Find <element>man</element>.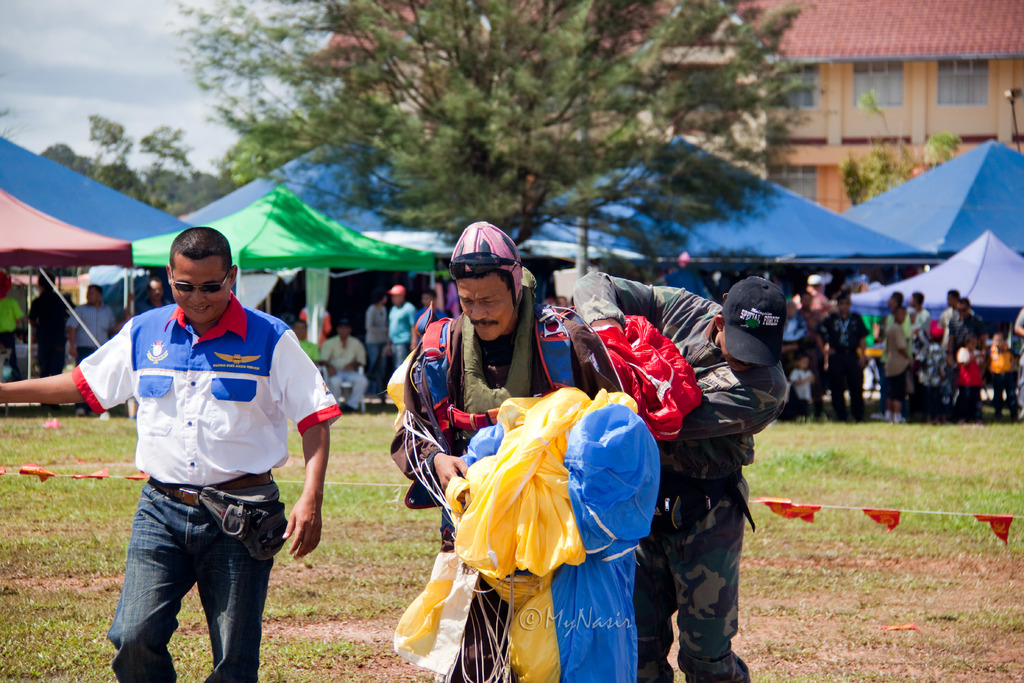
(left=19, top=273, right=70, bottom=407).
